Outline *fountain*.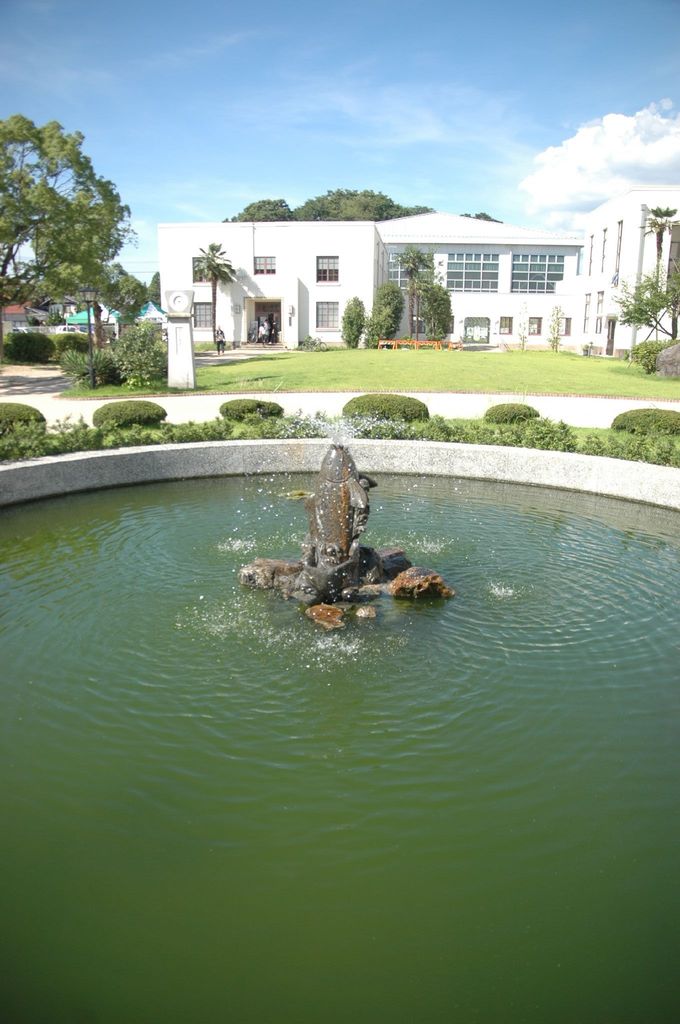
Outline: [x1=0, y1=413, x2=679, y2=1023].
